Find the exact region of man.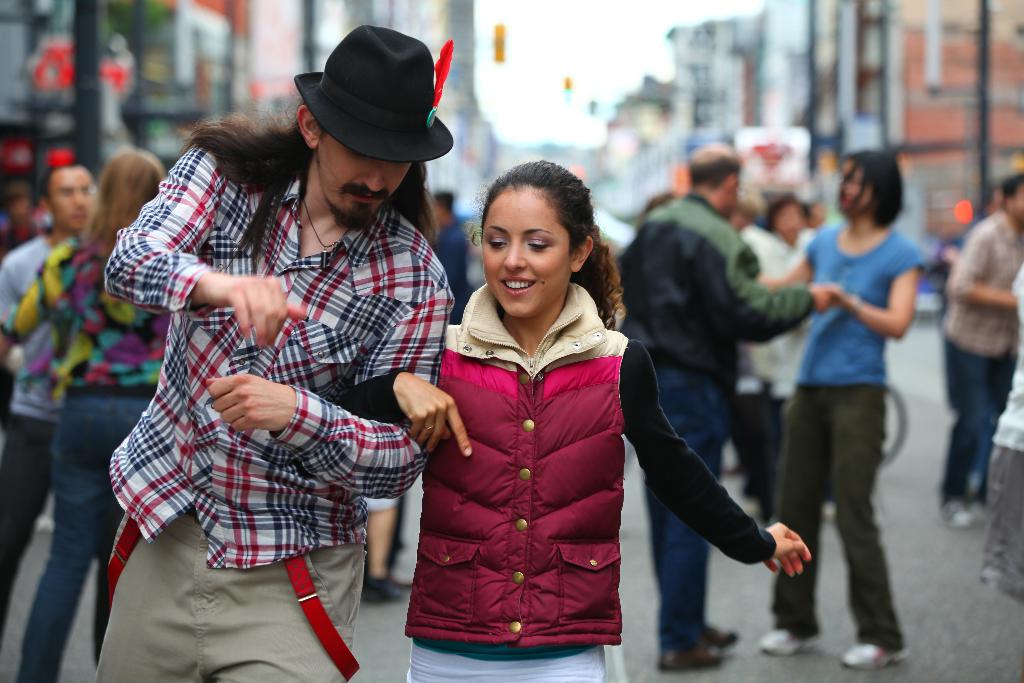
Exact region: [611,144,833,668].
